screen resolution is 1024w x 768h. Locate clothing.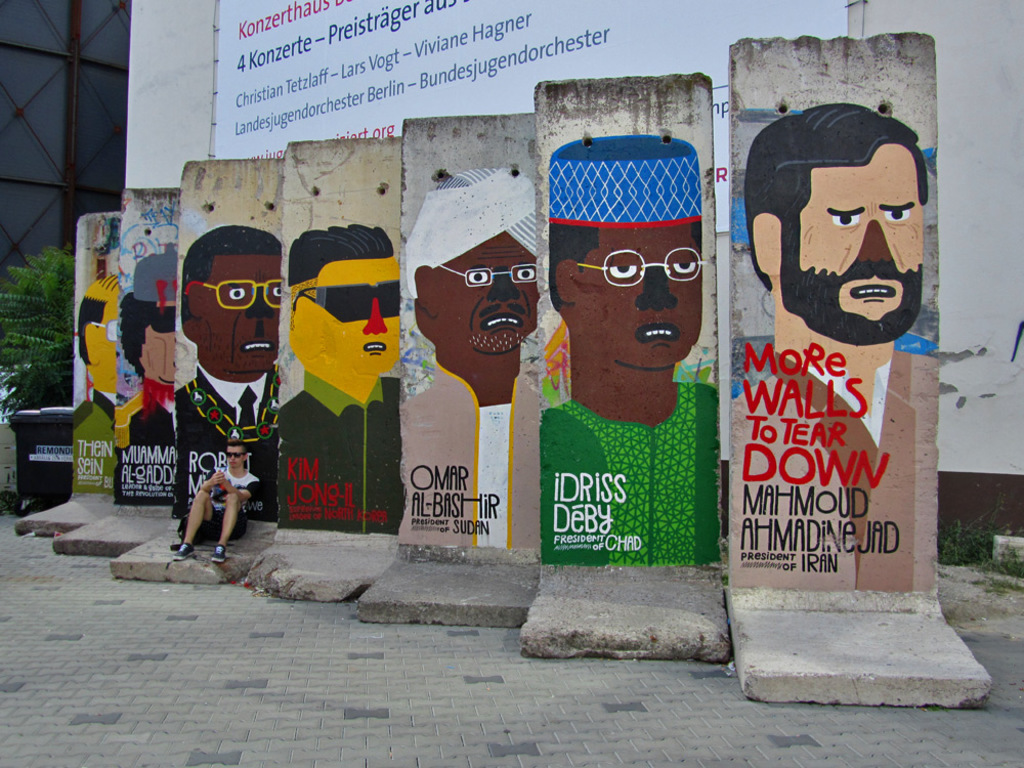
box=[165, 359, 282, 515].
